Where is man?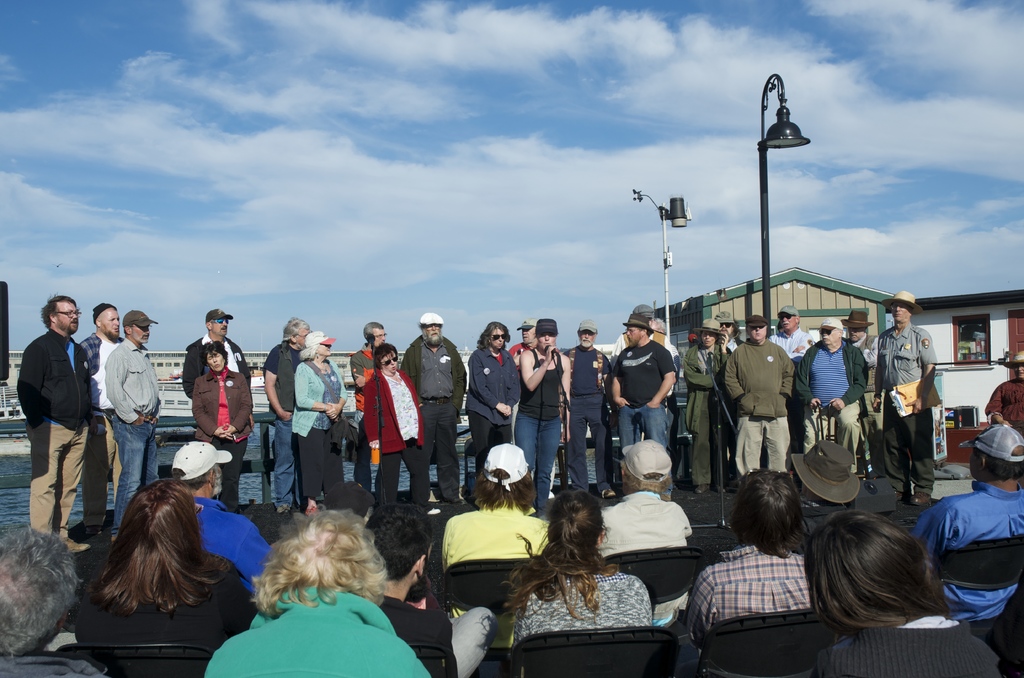
(598, 435, 699, 624).
